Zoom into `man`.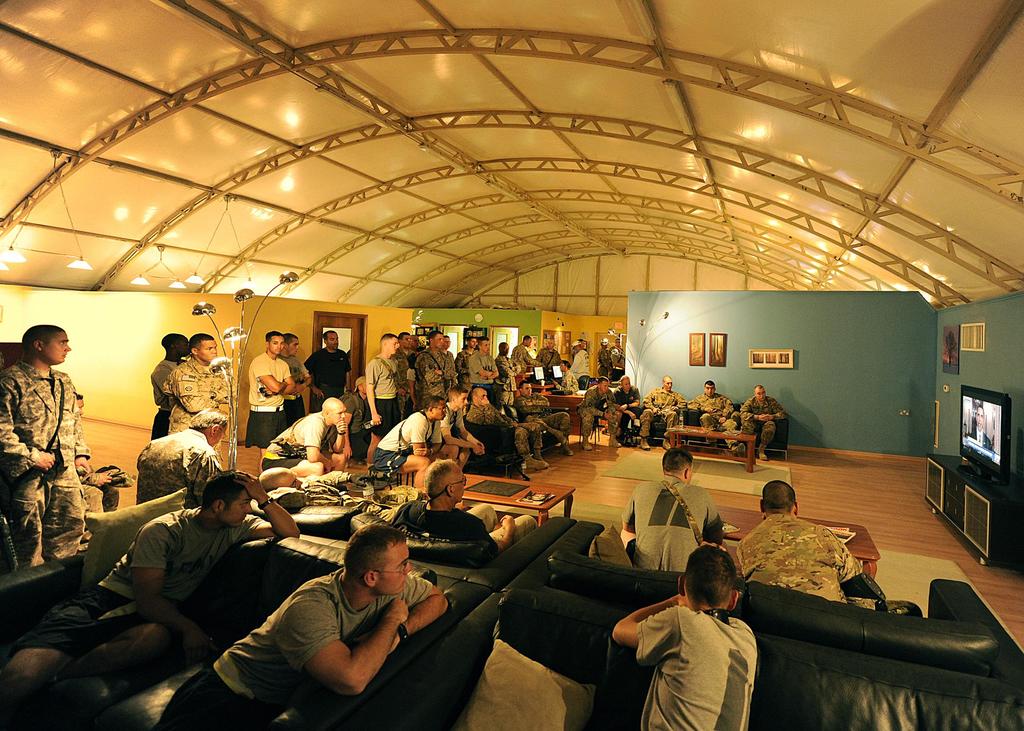
Zoom target: x1=148 y1=331 x2=192 y2=439.
